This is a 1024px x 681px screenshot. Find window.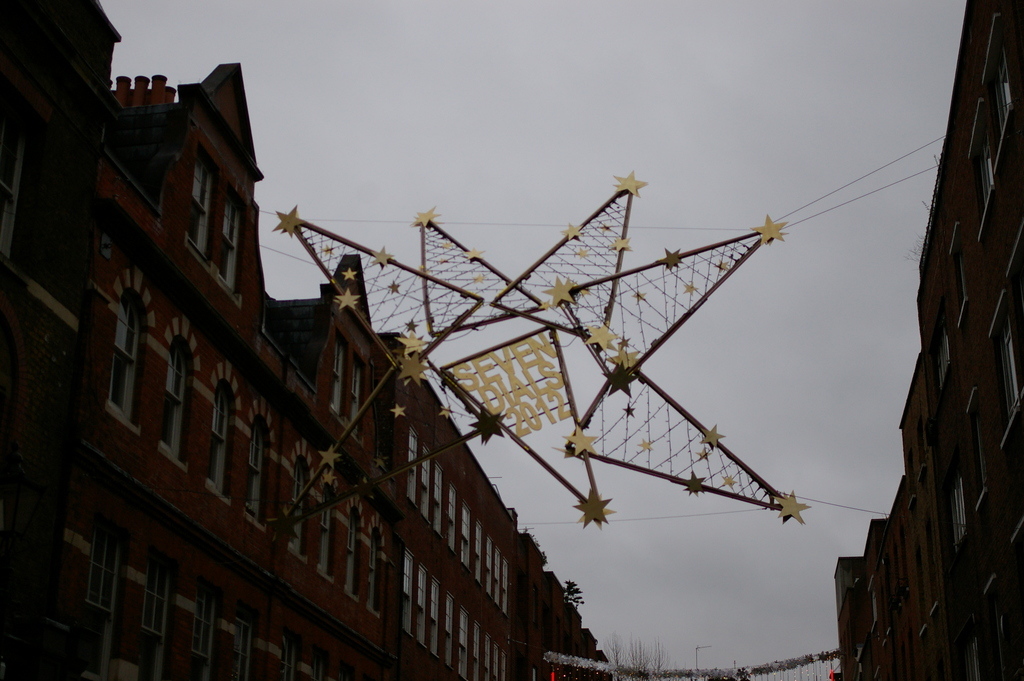
Bounding box: bbox=(925, 513, 936, 621).
